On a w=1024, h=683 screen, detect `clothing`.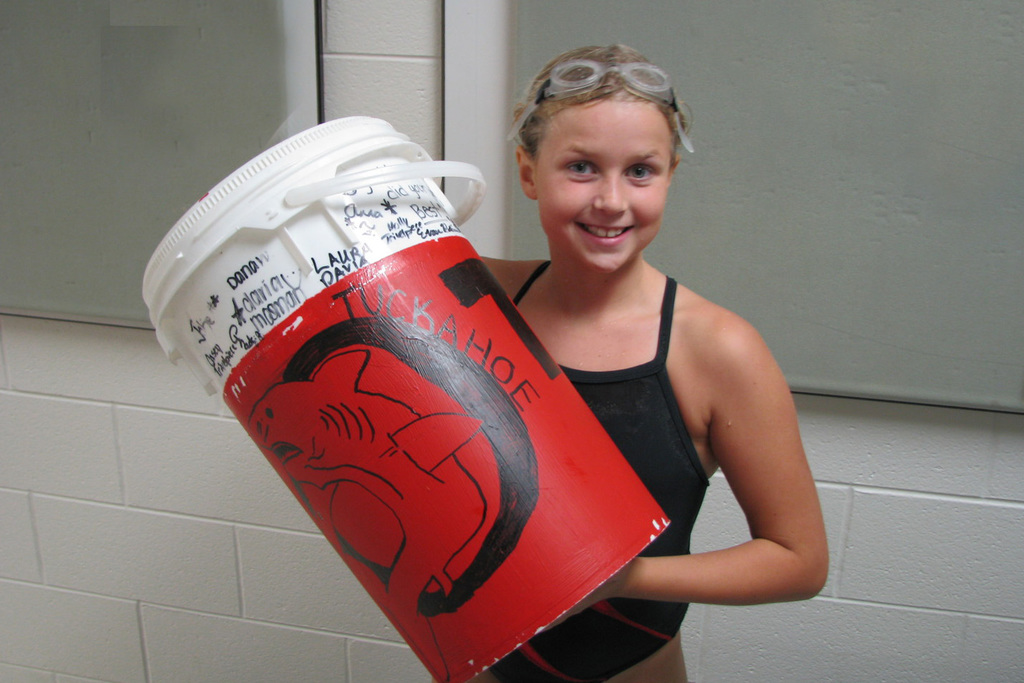
[467, 243, 815, 654].
